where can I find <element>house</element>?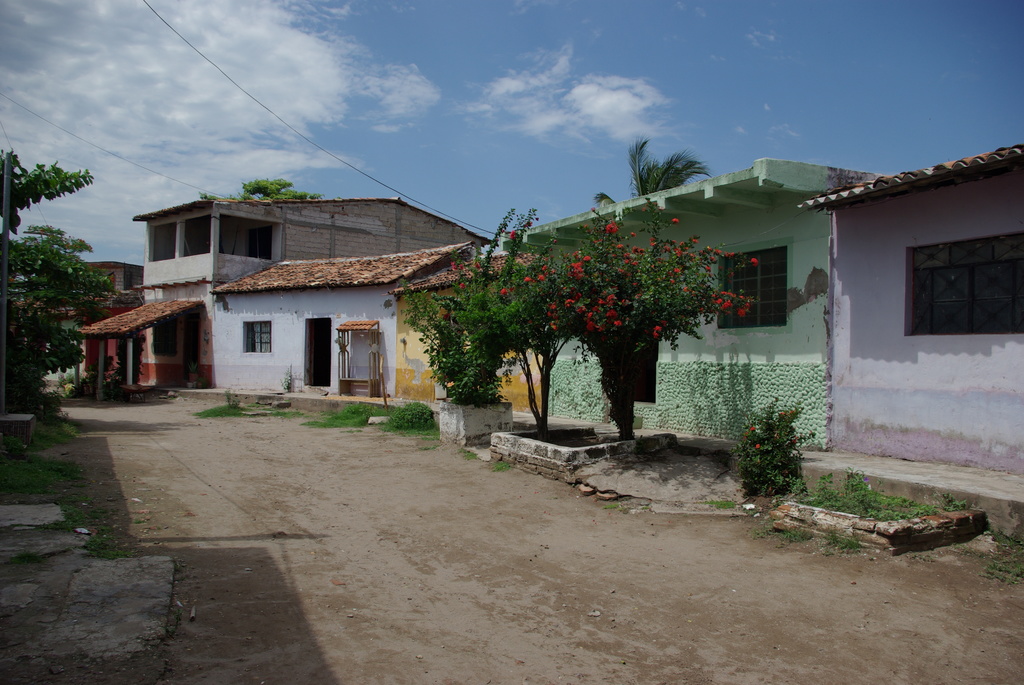
You can find it at (left=499, top=155, right=888, bottom=453).
